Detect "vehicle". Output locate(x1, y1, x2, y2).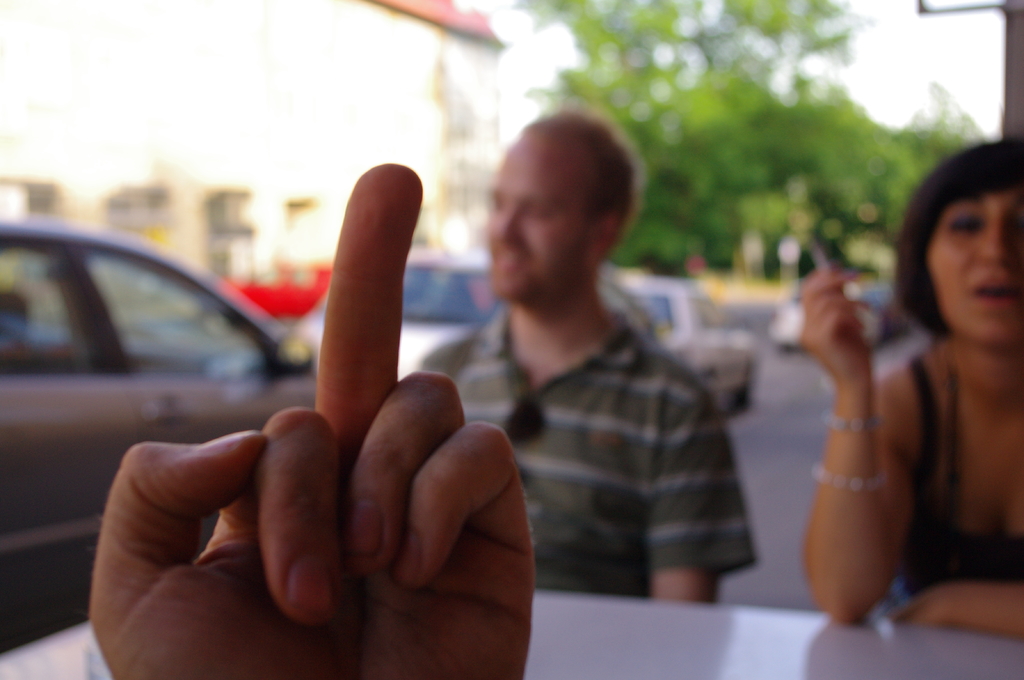
locate(767, 276, 880, 347).
